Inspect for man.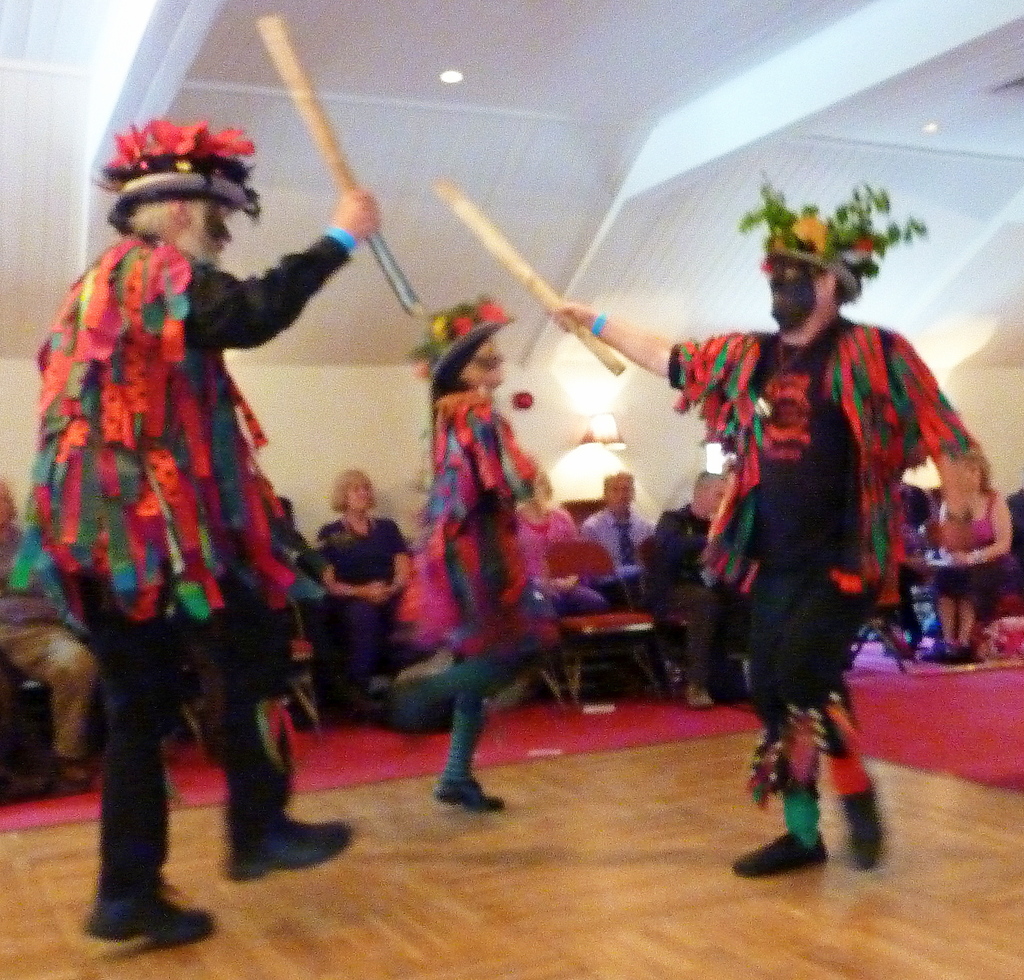
Inspection: [x1=647, y1=471, x2=733, y2=711].
